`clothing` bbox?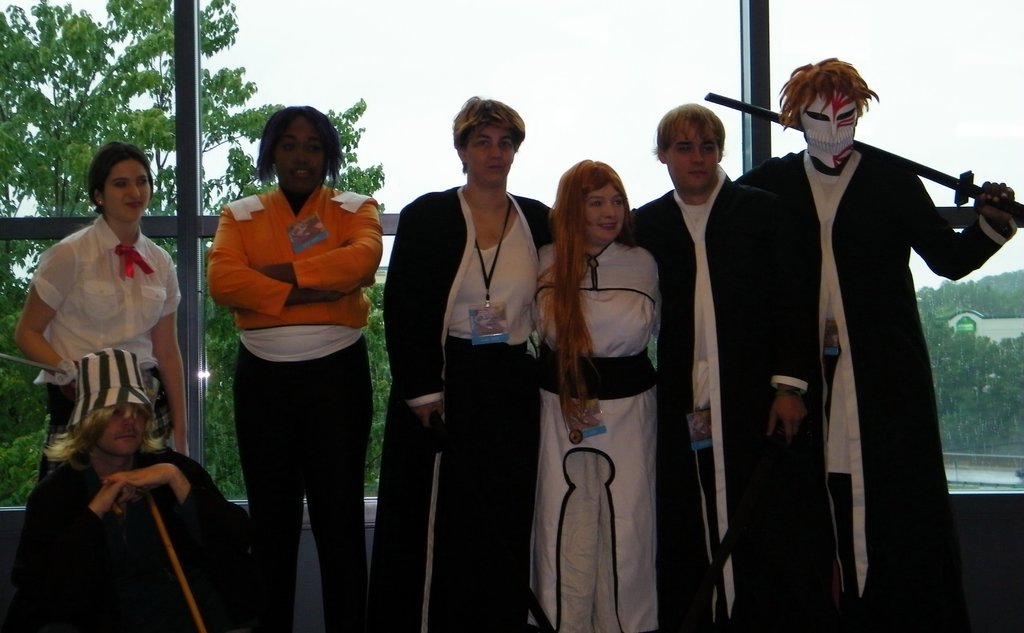
x1=24 y1=205 x2=180 y2=437
